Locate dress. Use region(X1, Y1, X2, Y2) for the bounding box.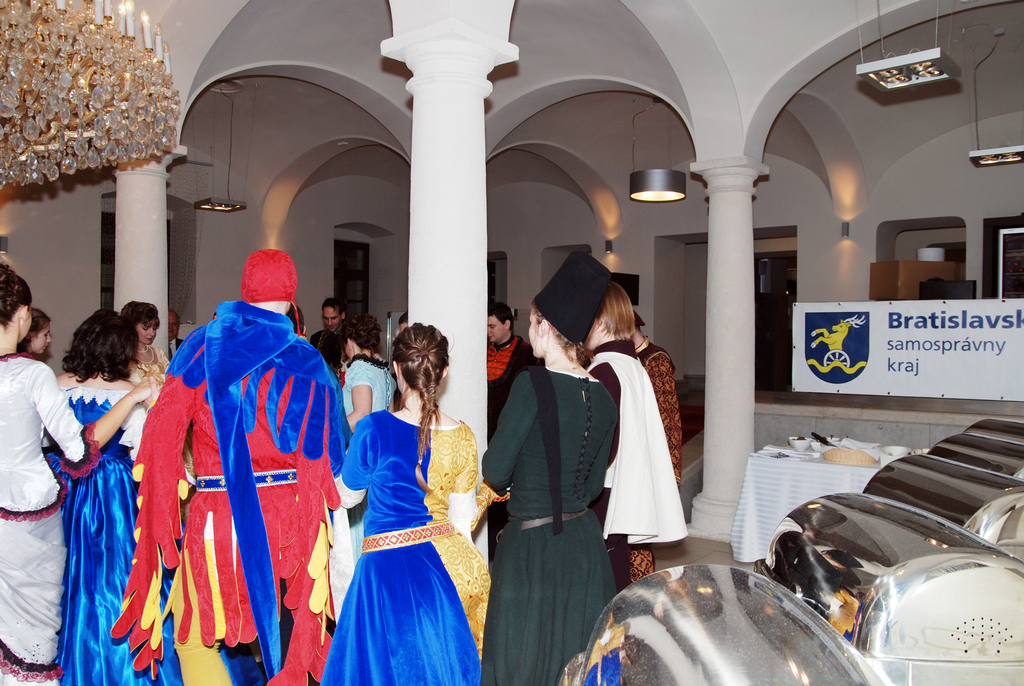
region(37, 373, 189, 685).
